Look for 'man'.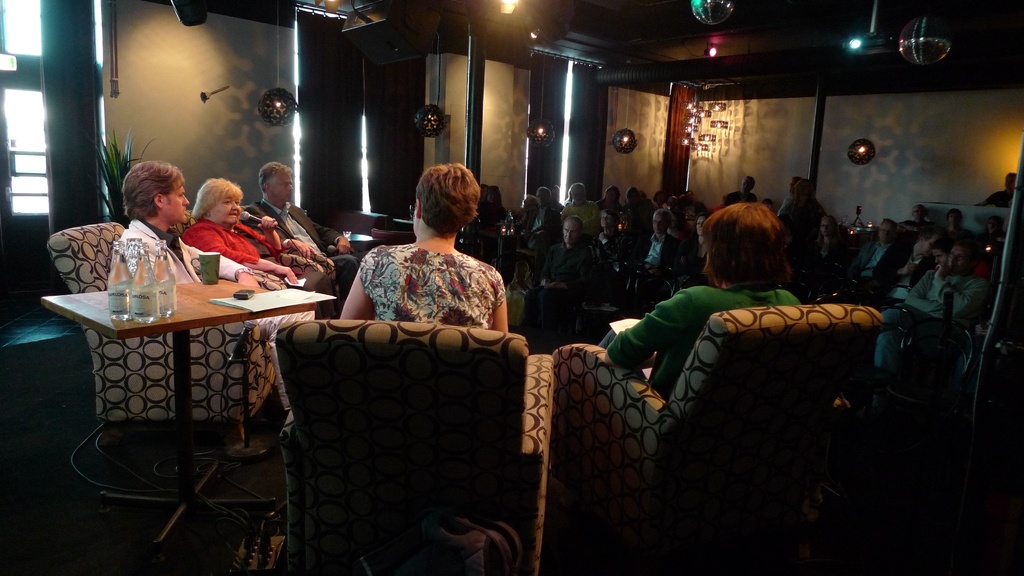
Found: [x1=876, y1=234, x2=986, y2=366].
